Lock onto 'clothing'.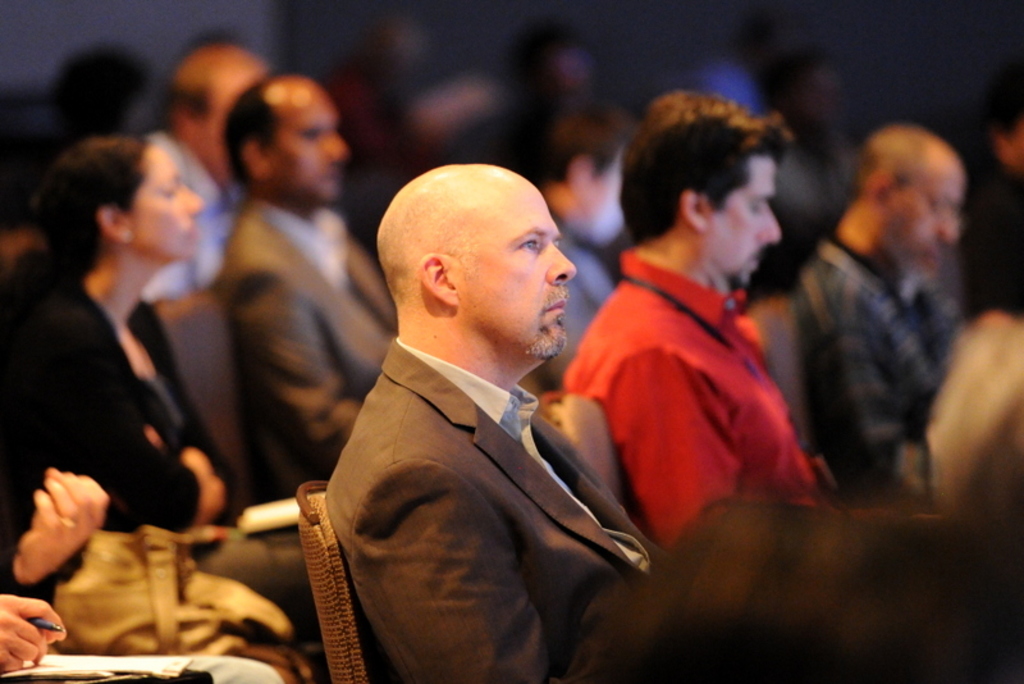
Locked: (0,266,317,652).
